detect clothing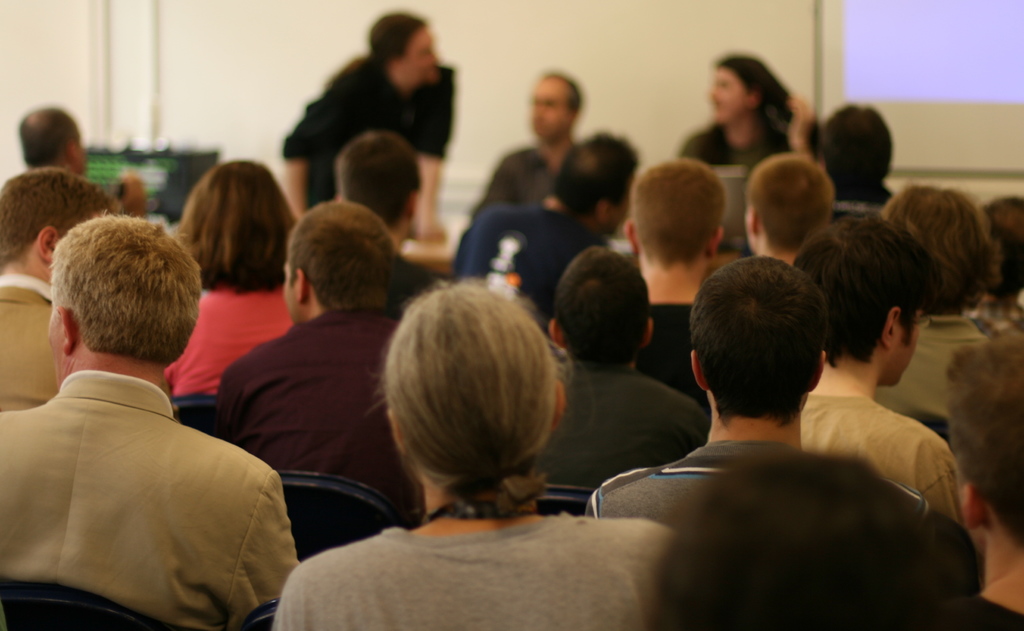
Rect(0, 371, 303, 630)
